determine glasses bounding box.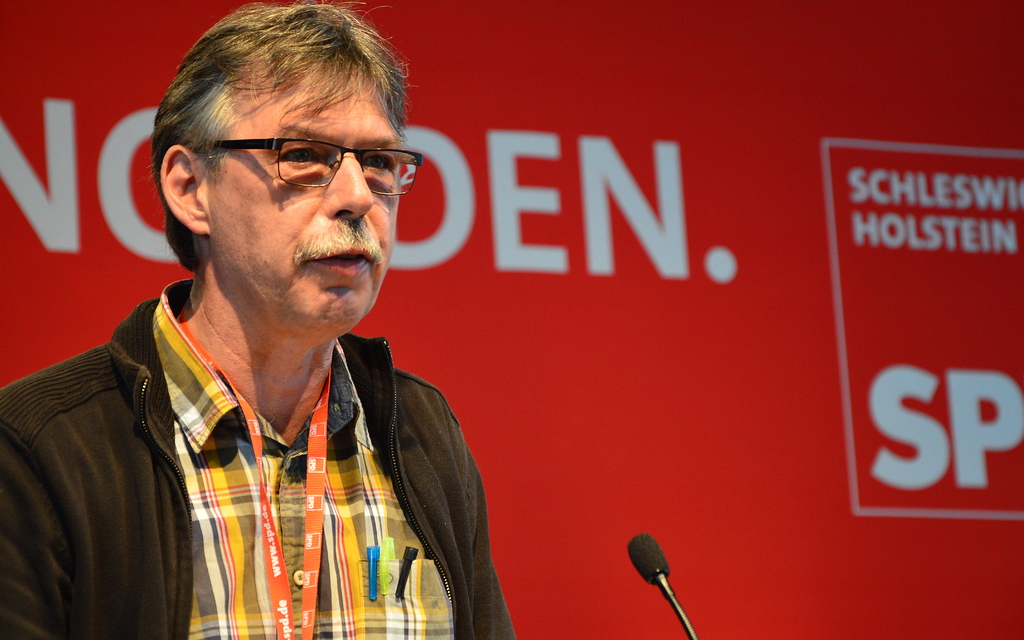
Determined: left=168, top=124, right=430, bottom=215.
